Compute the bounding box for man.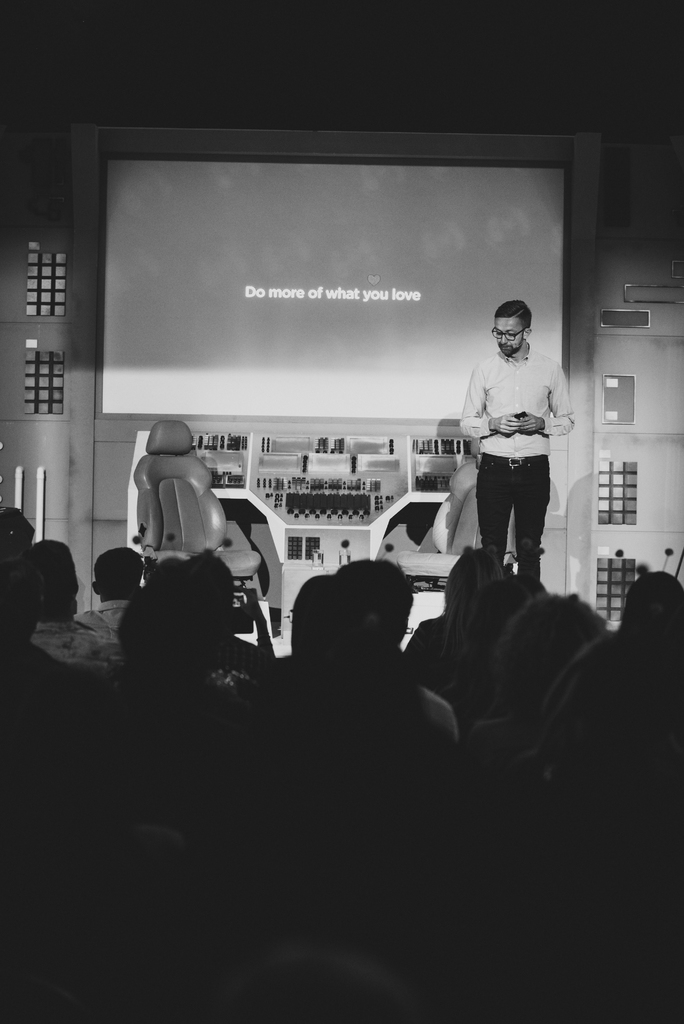
bbox(465, 290, 578, 591).
